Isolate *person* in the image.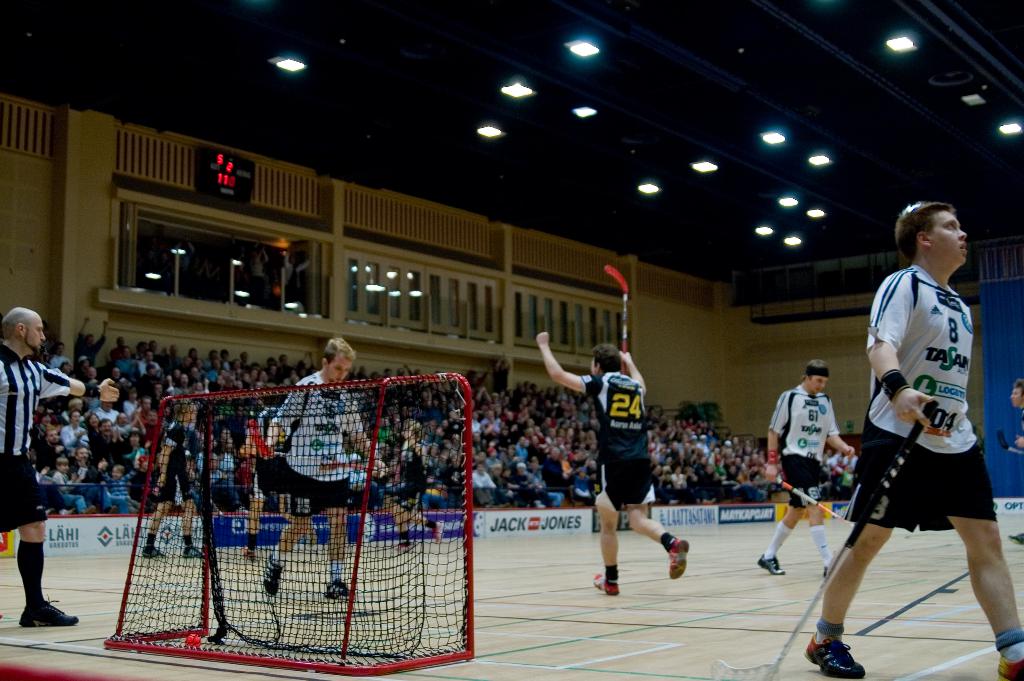
Isolated region: bbox=[753, 358, 856, 582].
